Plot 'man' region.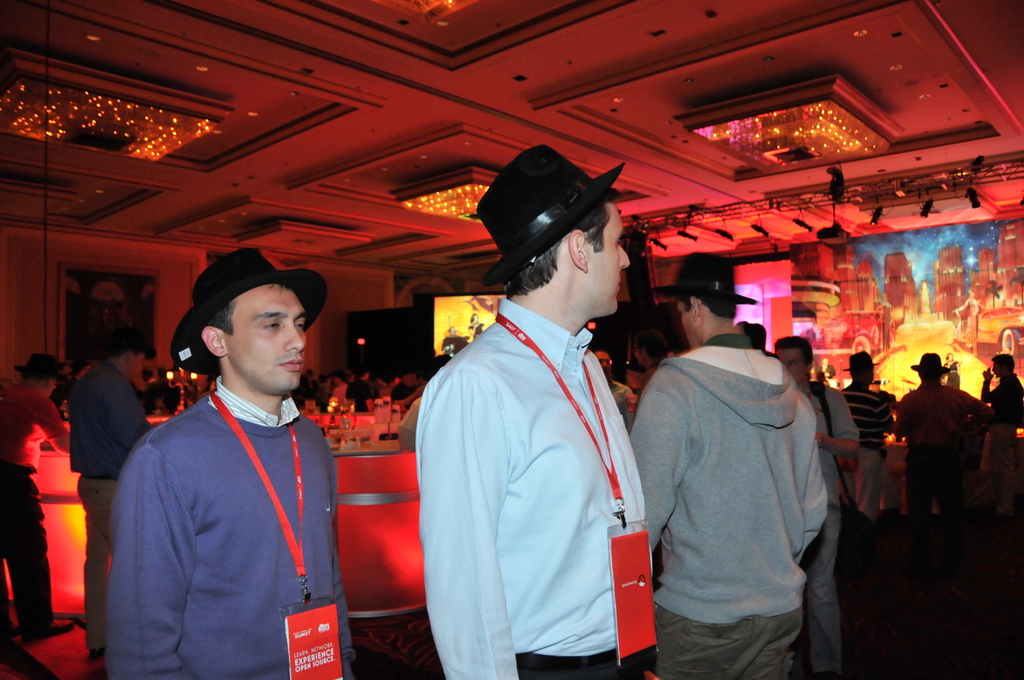
Plotted at (x1=980, y1=350, x2=1023, y2=495).
